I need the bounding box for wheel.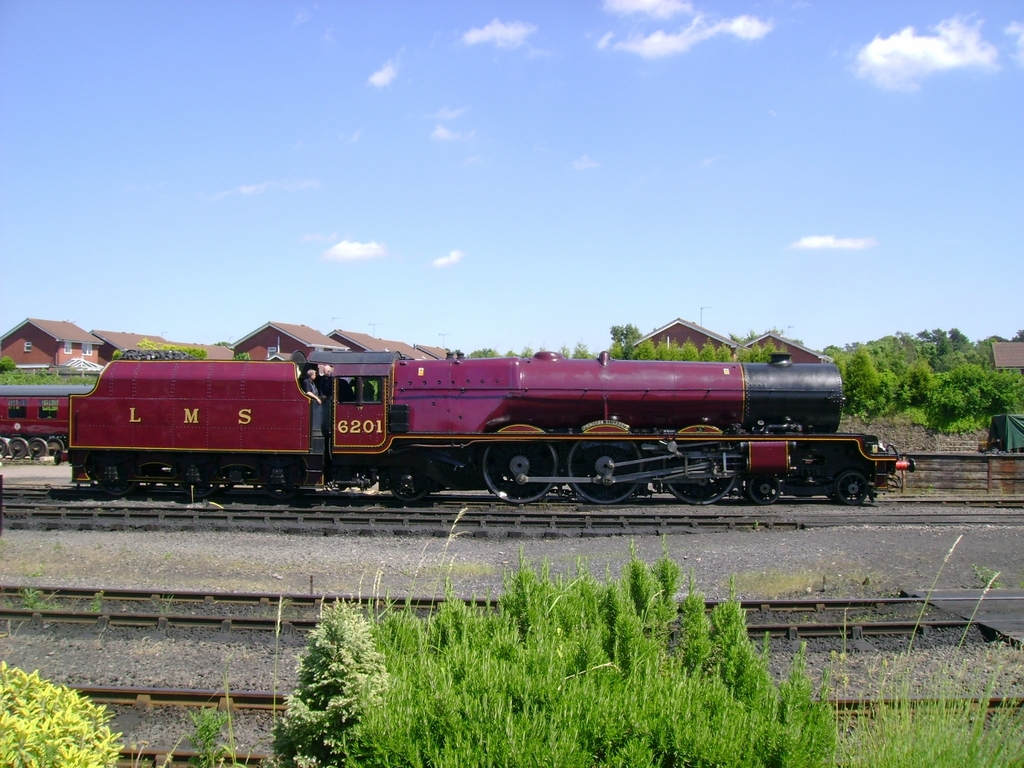
Here it is: <region>262, 469, 295, 499</region>.
